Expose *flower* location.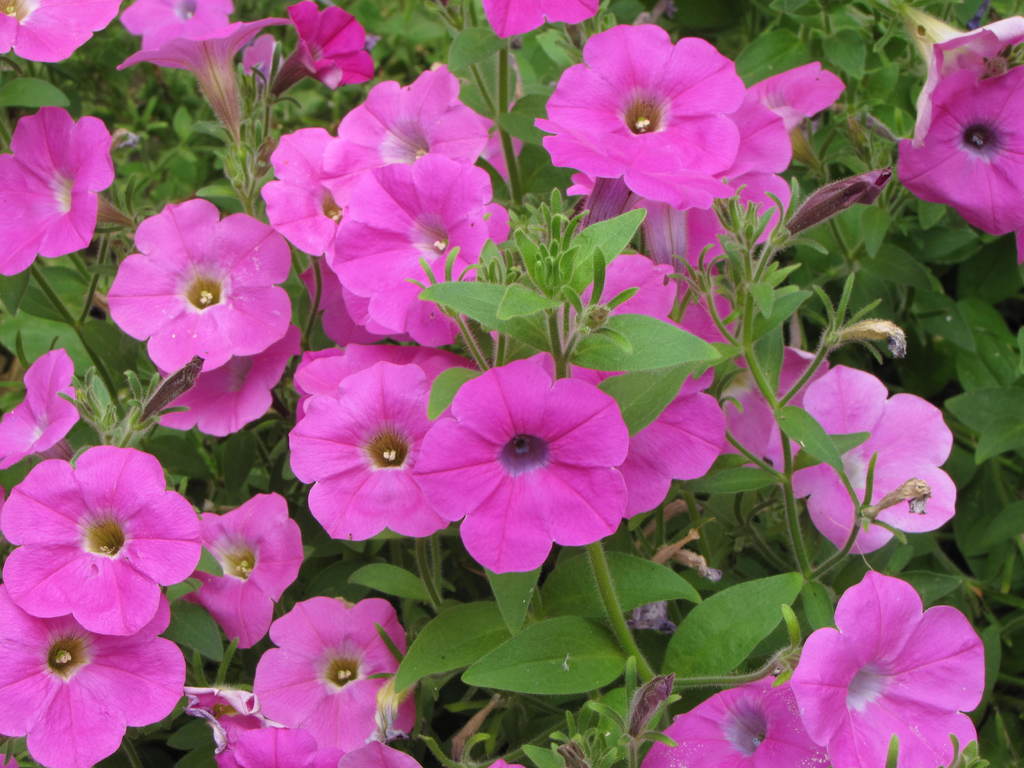
Exposed at bbox=[99, 199, 292, 373].
